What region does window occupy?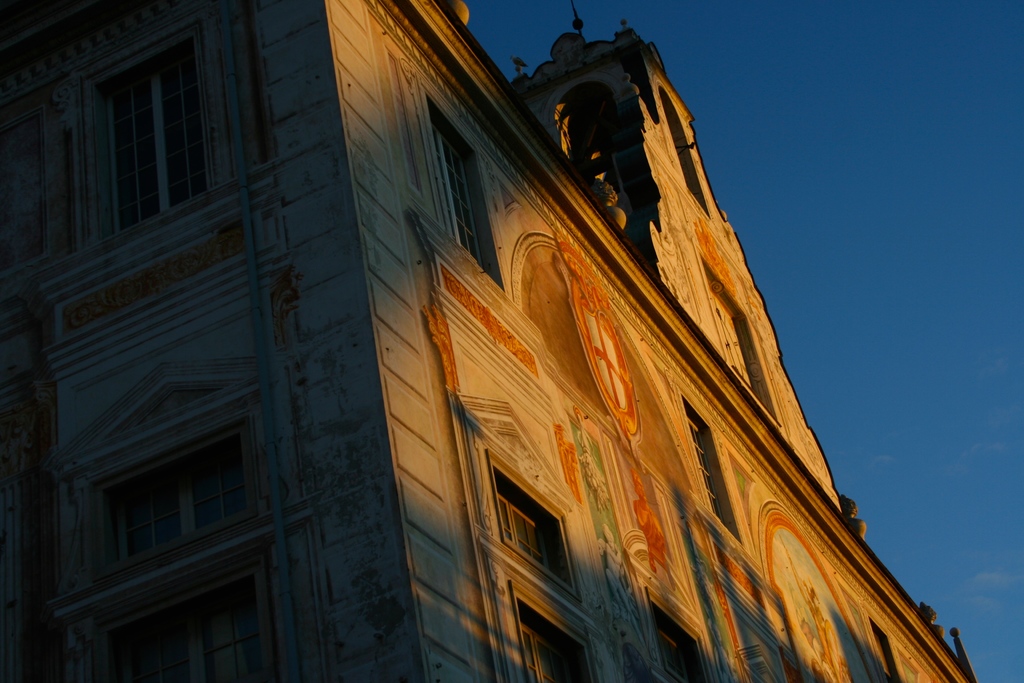
locate(648, 583, 714, 682).
